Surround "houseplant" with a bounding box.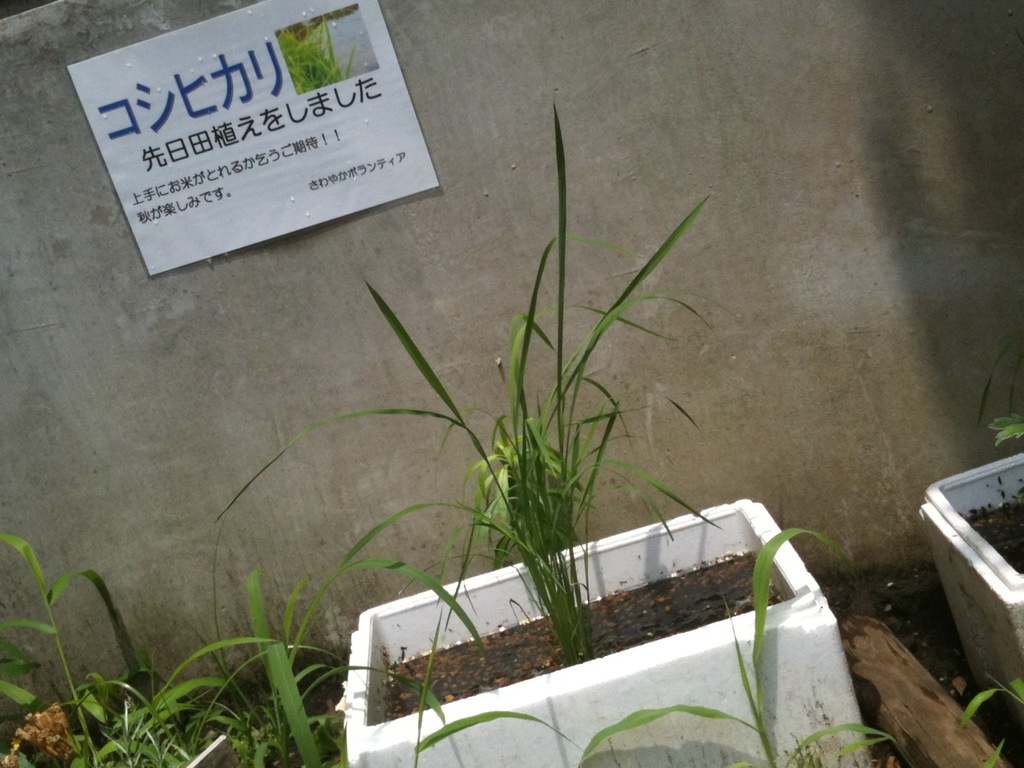
[x1=349, y1=93, x2=870, y2=767].
